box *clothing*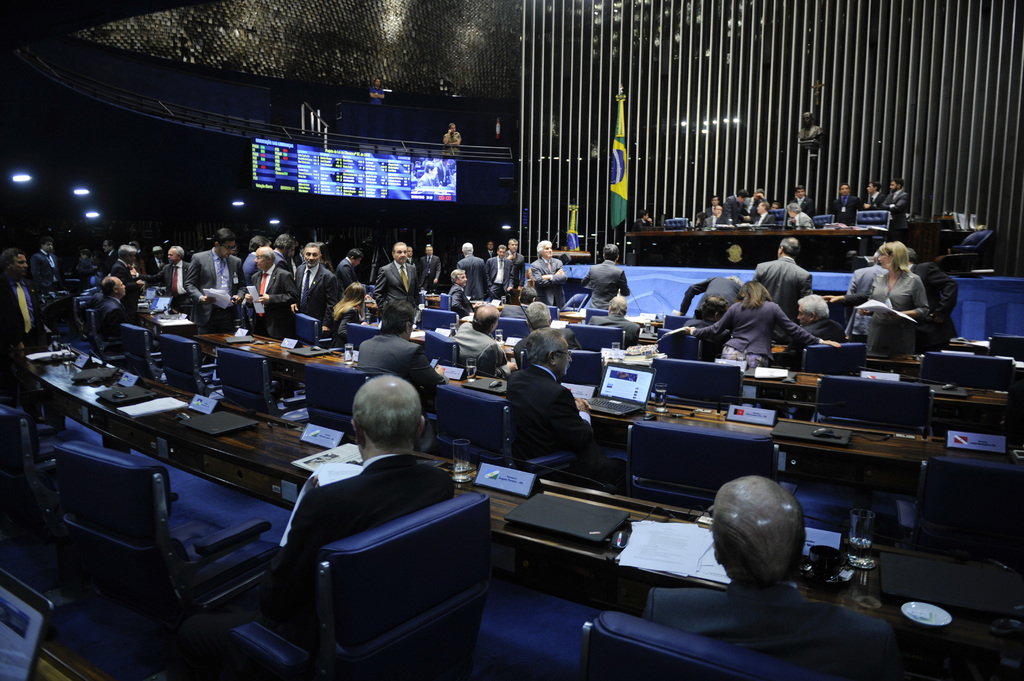
<box>444,130,462,156</box>
